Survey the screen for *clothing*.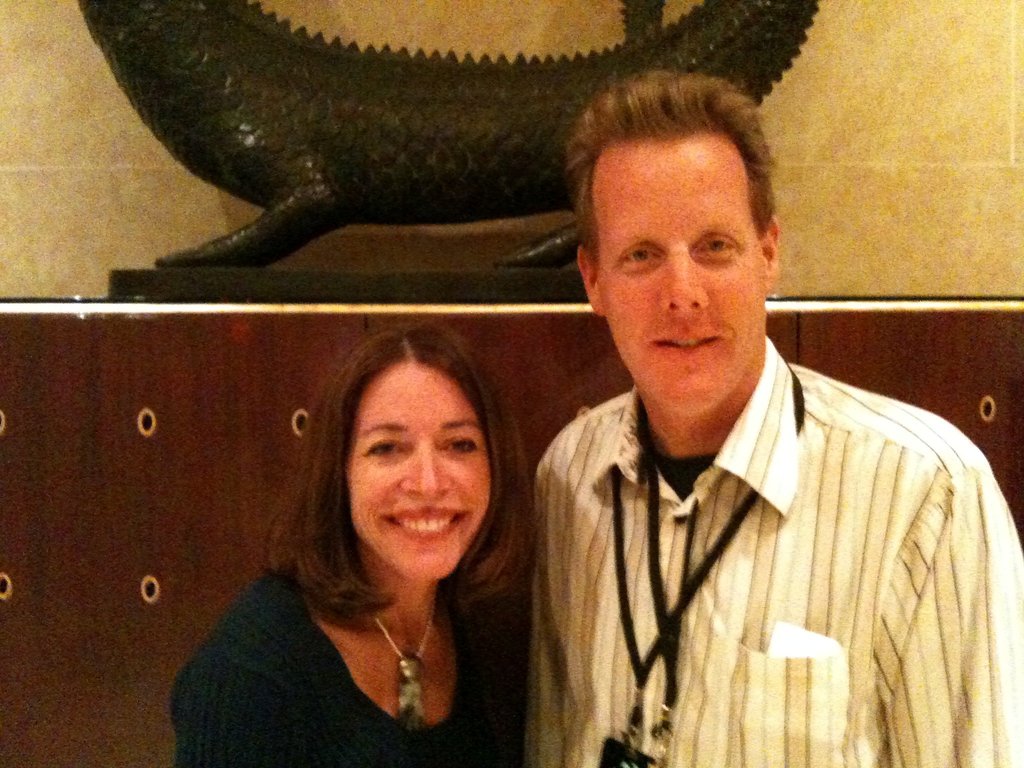
Survey found: [500,327,996,756].
